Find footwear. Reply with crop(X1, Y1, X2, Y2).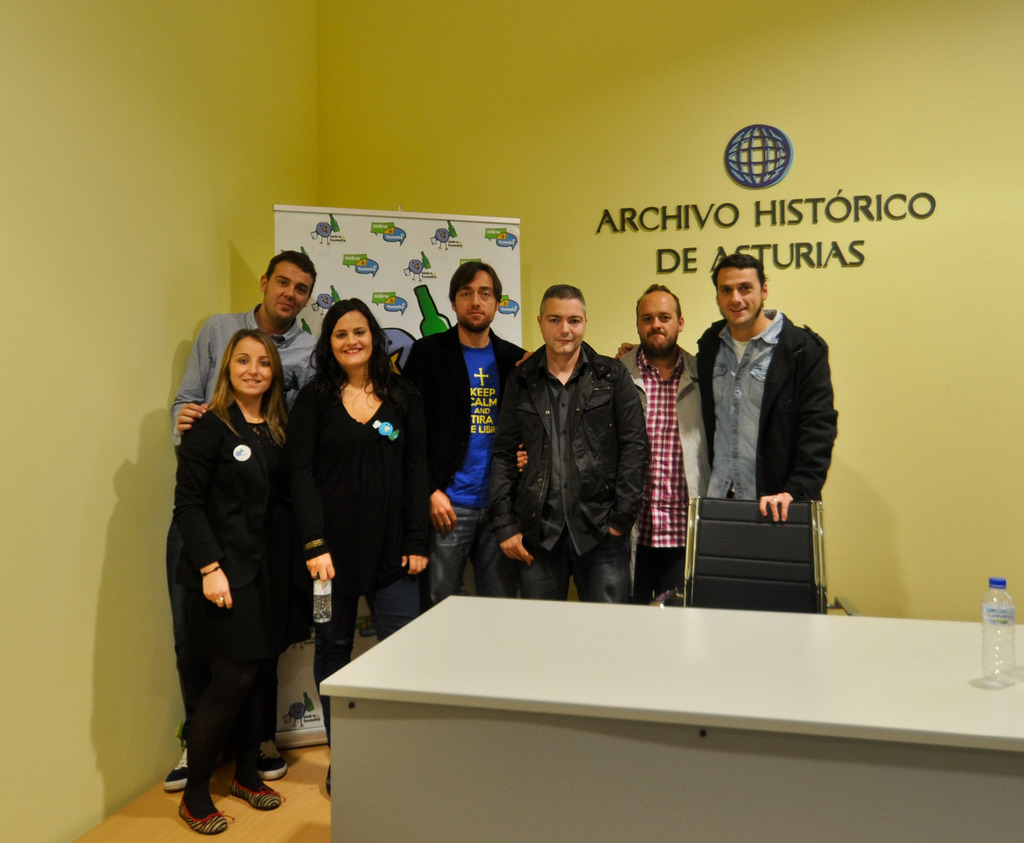
crop(164, 751, 191, 792).
